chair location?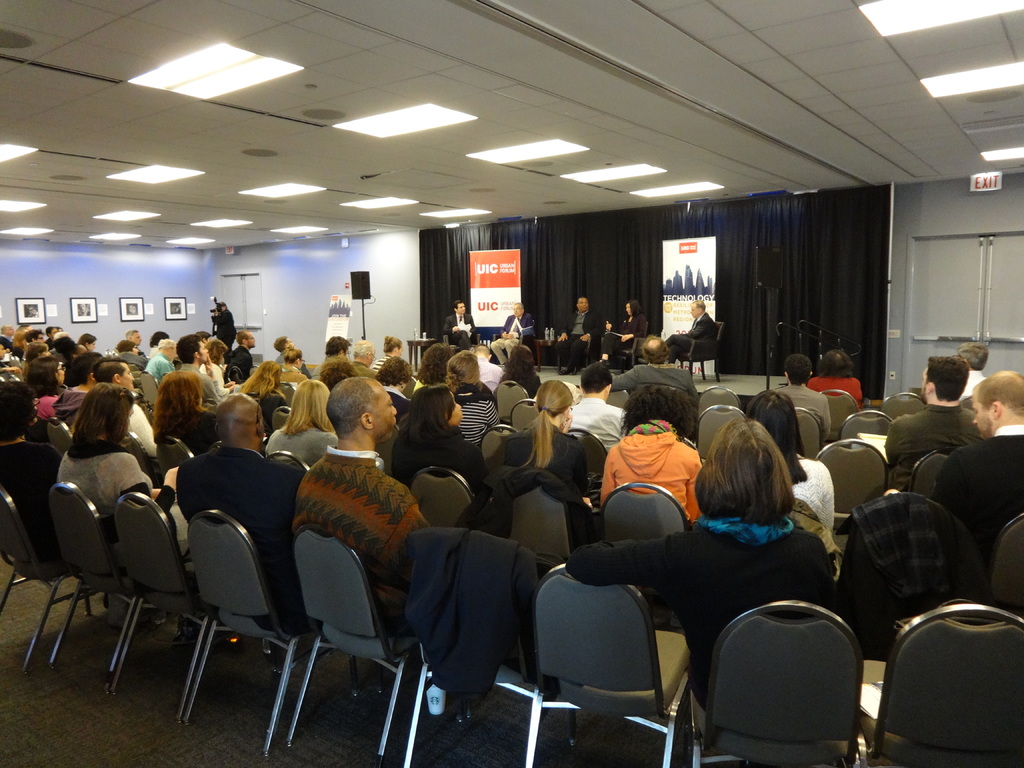
region(260, 385, 287, 415)
